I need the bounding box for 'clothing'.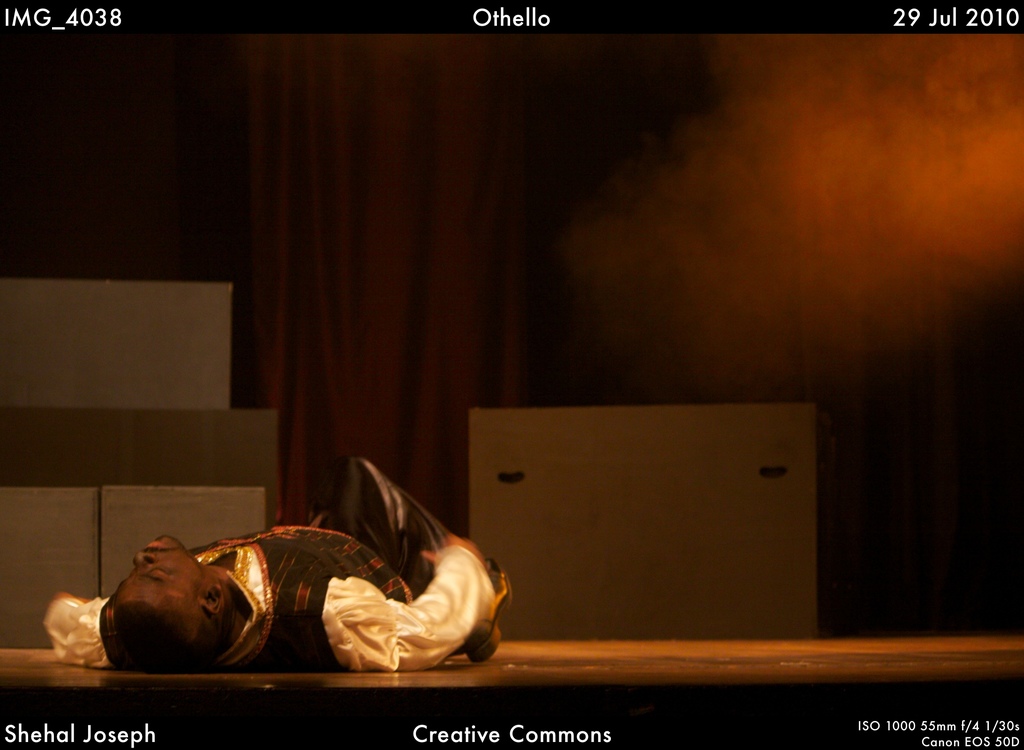
Here it is: box(225, 483, 506, 682).
